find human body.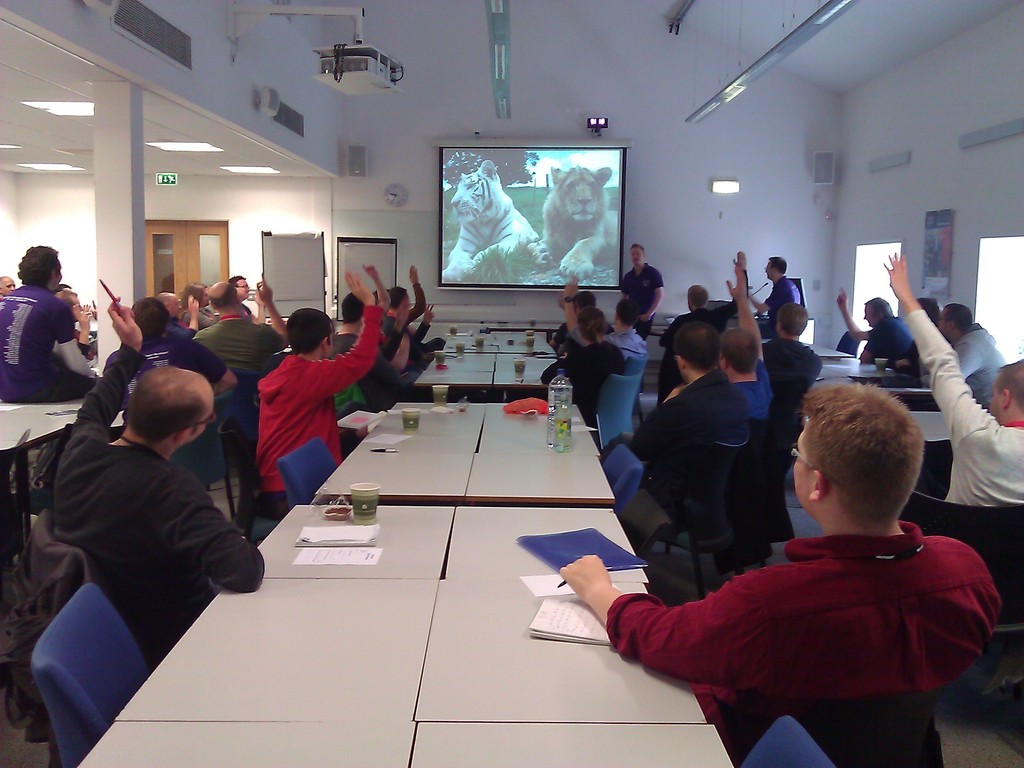
l=595, t=320, r=771, b=540.
